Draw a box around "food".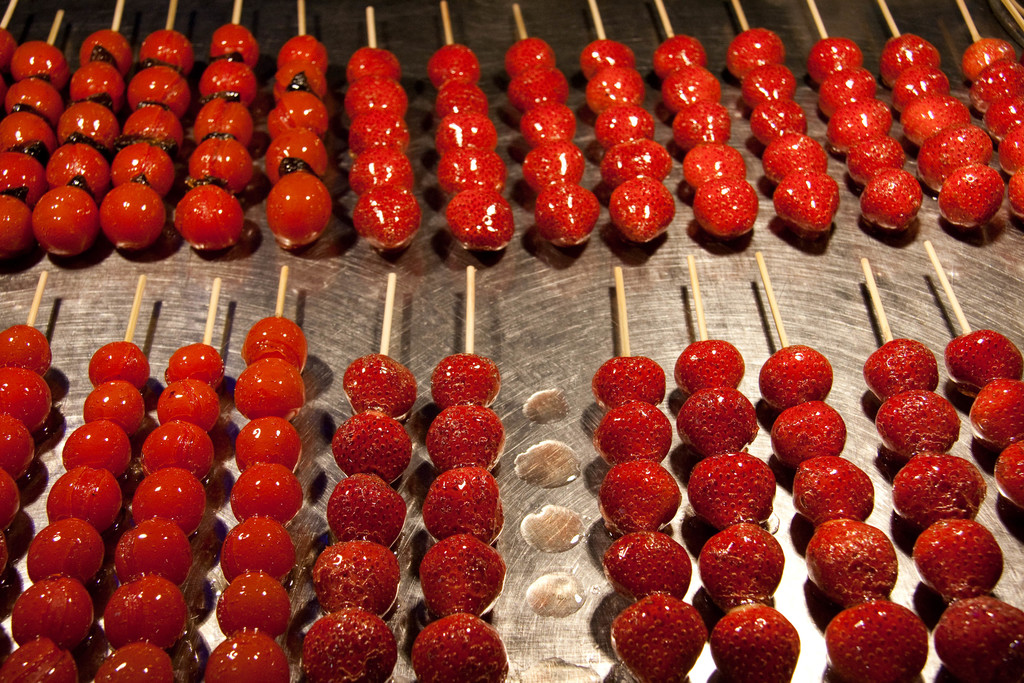
210,26,259,68.
